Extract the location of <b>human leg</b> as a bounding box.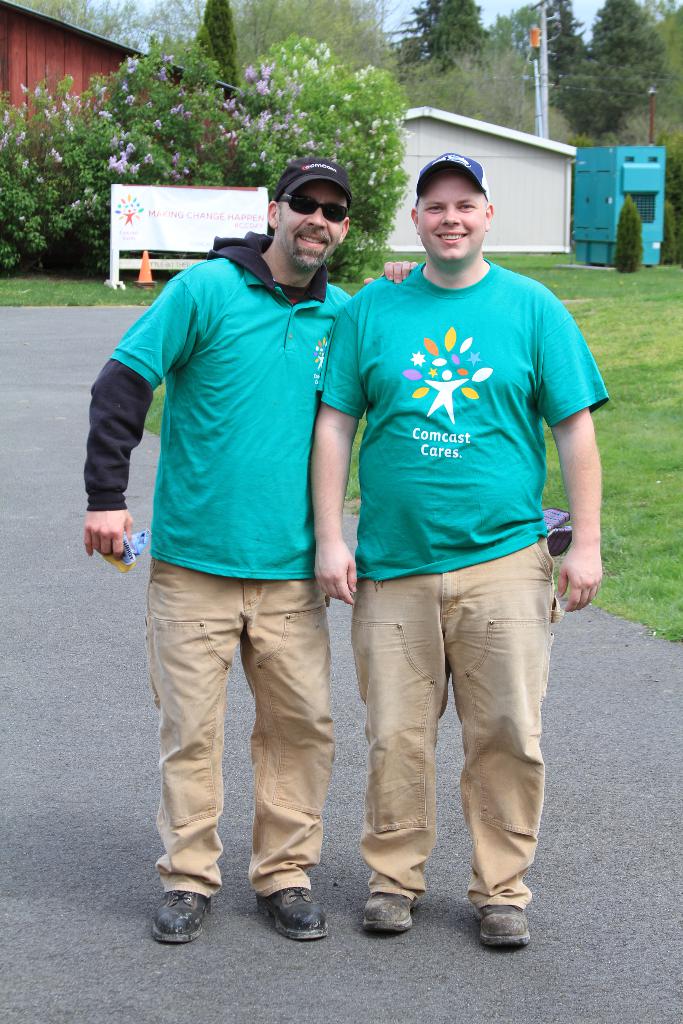
BBox(152, 570, 242, 942).
